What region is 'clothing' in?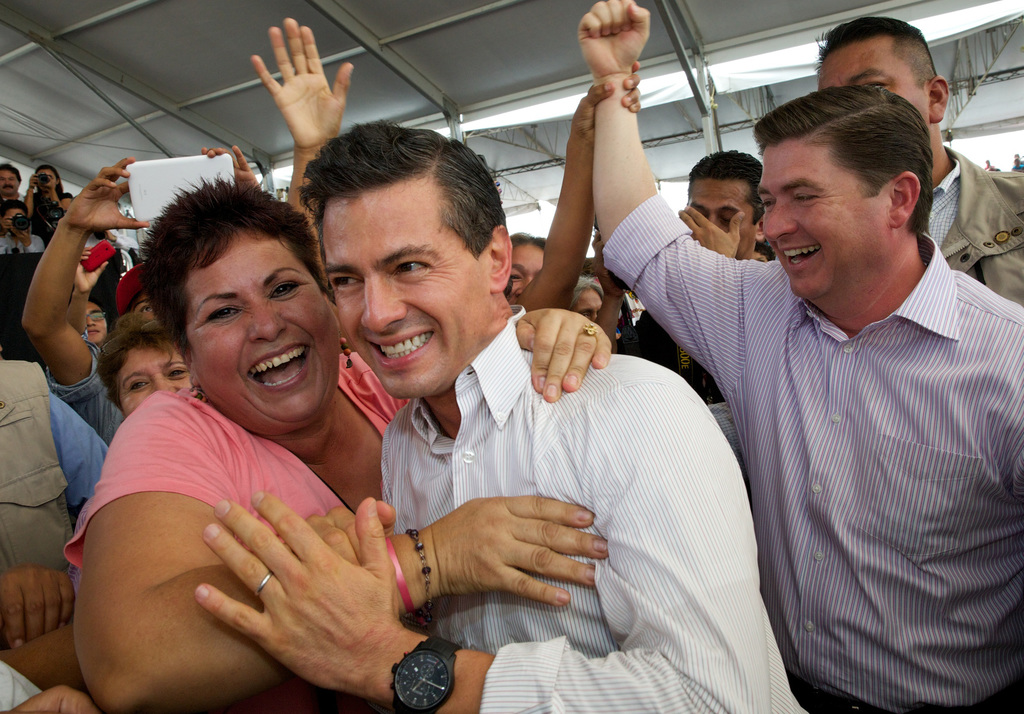
[x1=598, y1=231, x2=1023, y2=713].
